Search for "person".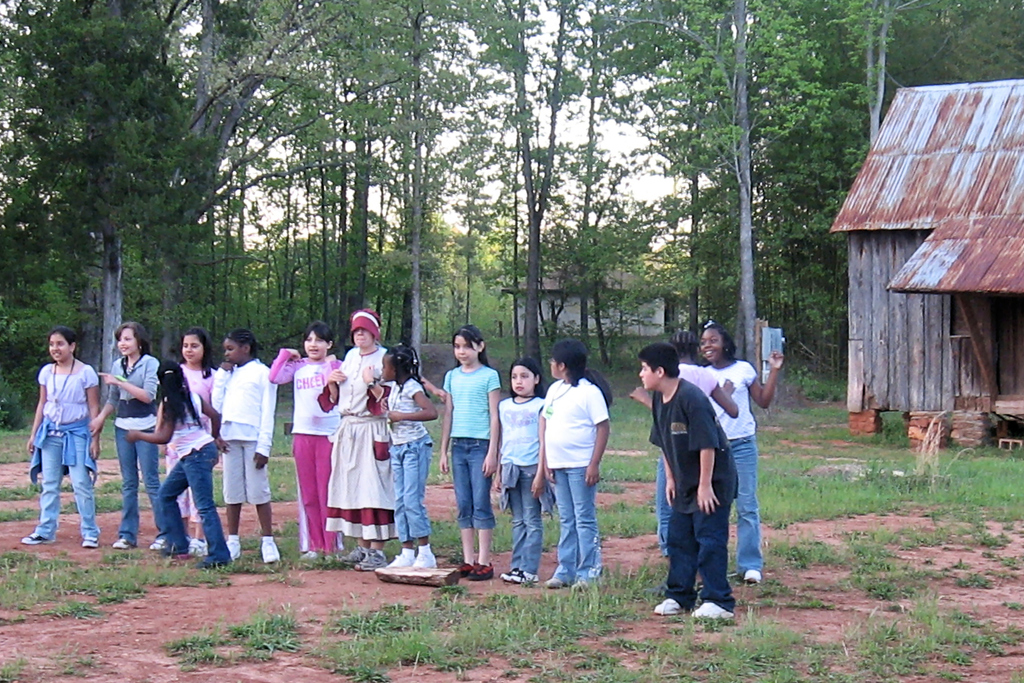
Found at detection(322, 302, 395, 587).
